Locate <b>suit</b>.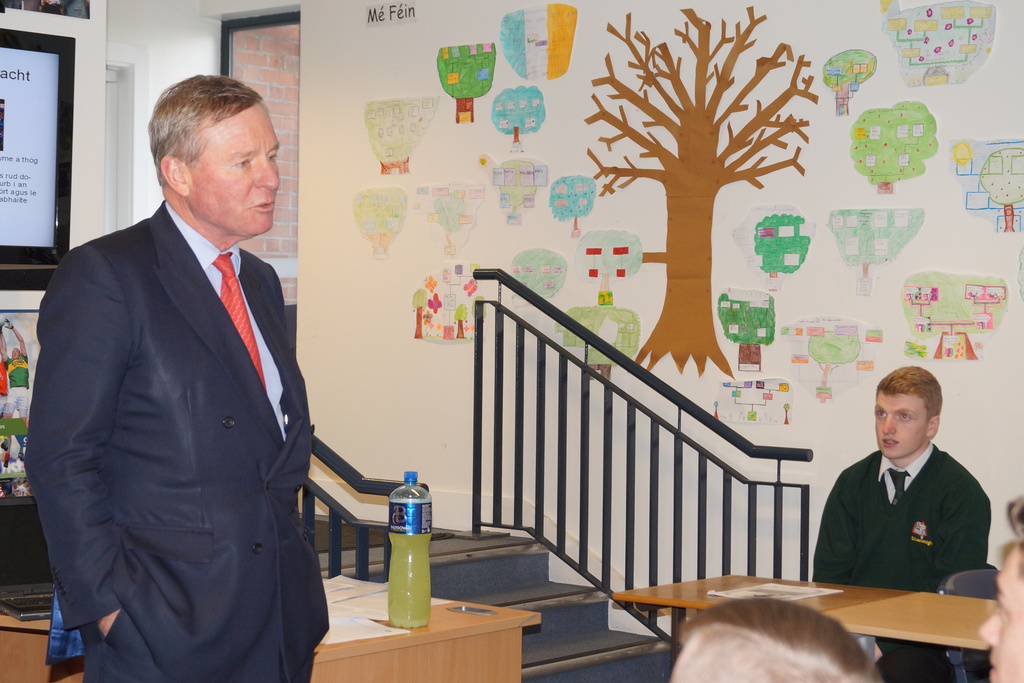
Bounding box: [39, 101, 351, 682].
